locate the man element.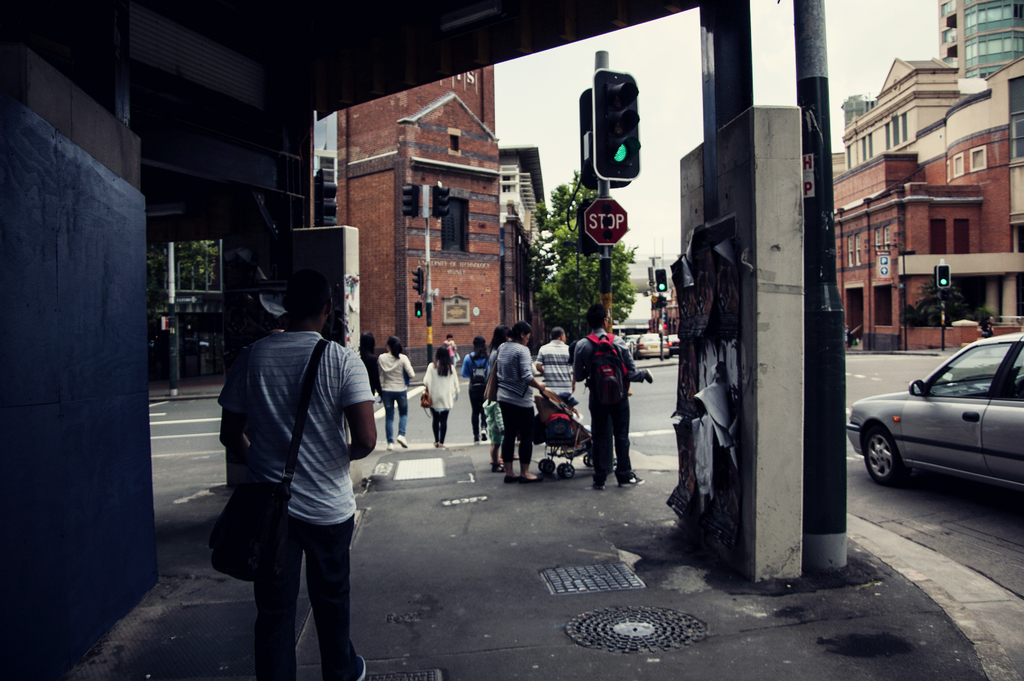
Element bbox: locate(216, 250, 386, 680).
